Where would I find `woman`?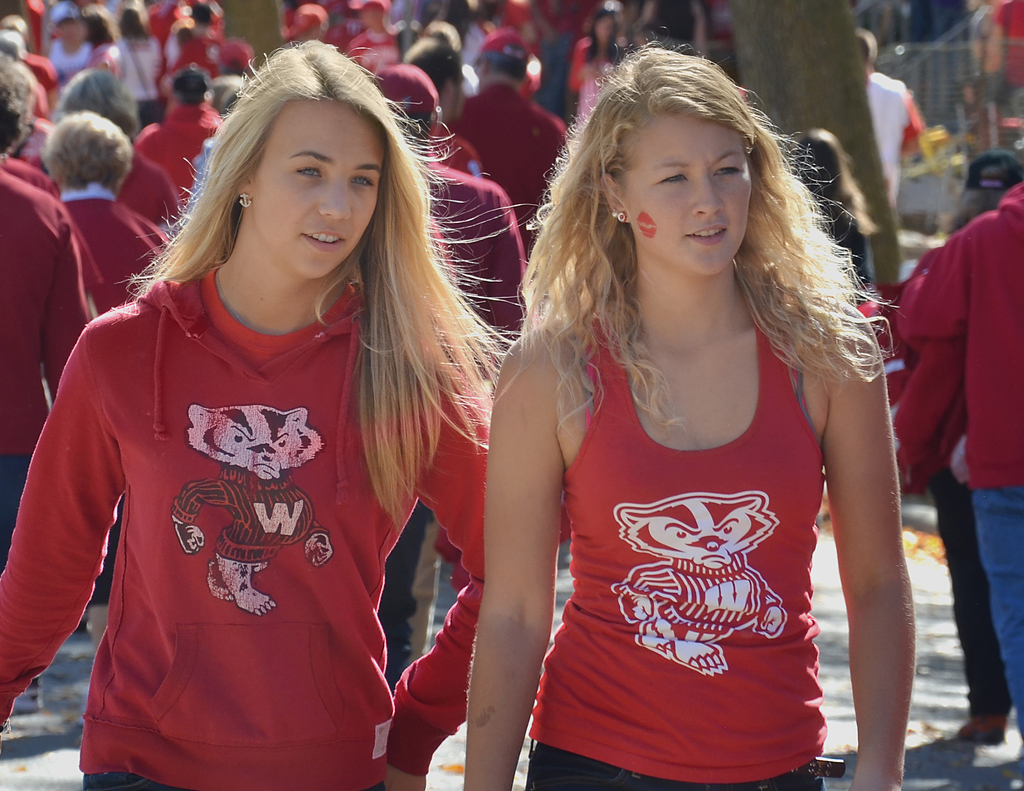
At l=28, t=33, r=477, b=790.
